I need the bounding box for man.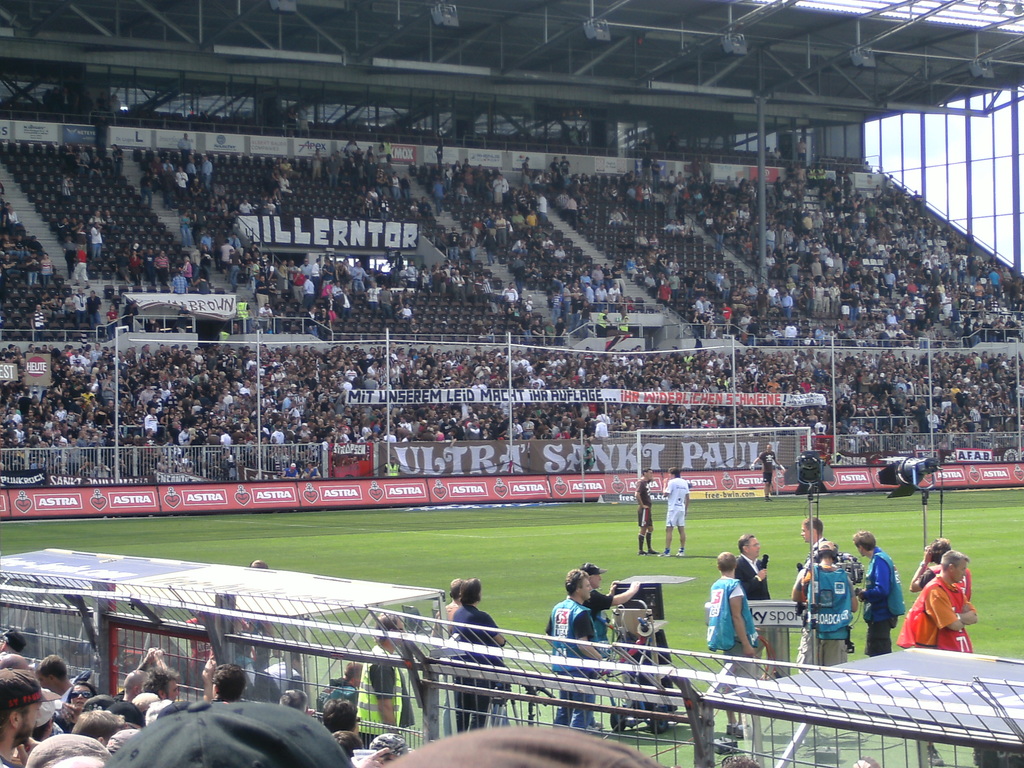
Here it is: [543, 571, 609, 733].
